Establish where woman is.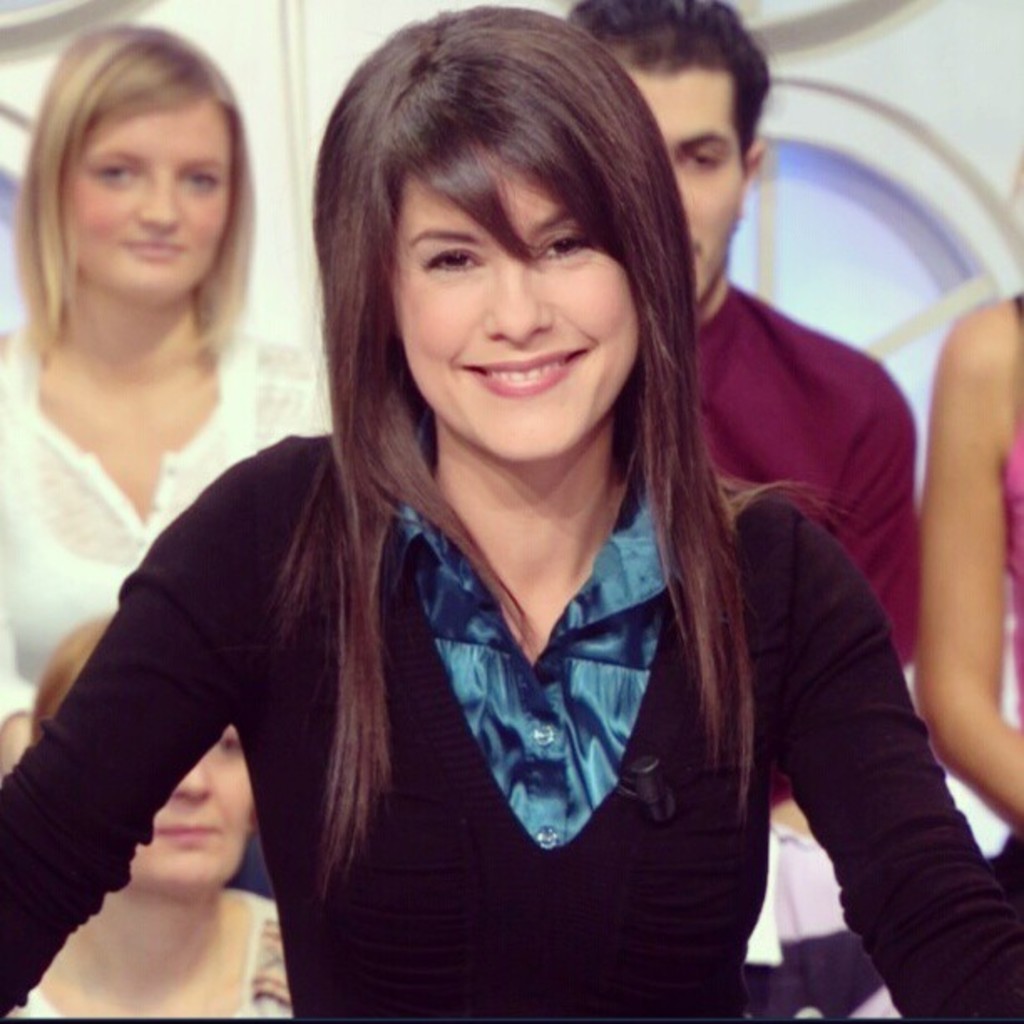
Established at <region>0, 25, 328, 773</region>.
